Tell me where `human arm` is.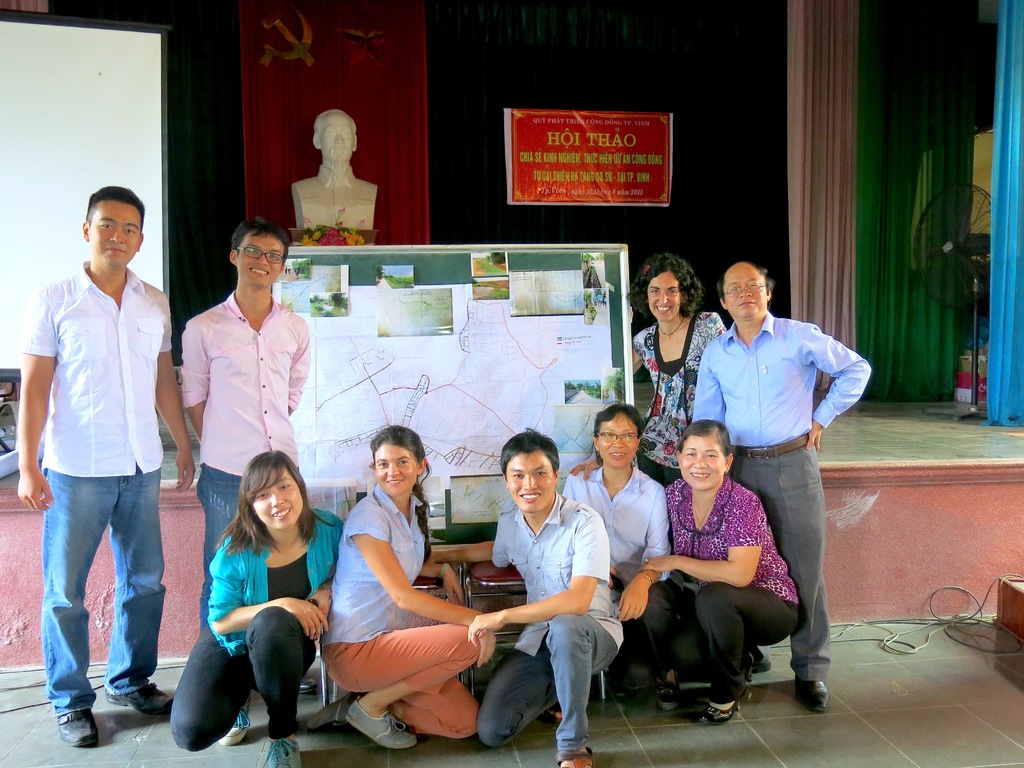
`human arm` is at locate(616, 491, 673, 627).
